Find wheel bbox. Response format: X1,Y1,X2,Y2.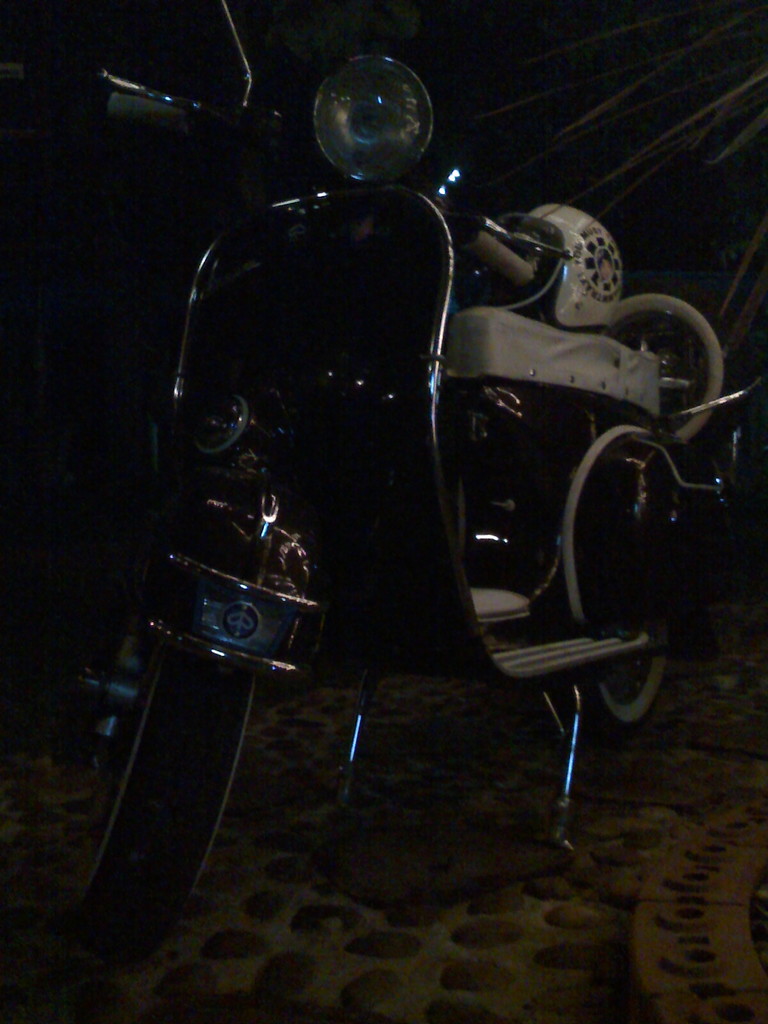
86,647,262,920.
